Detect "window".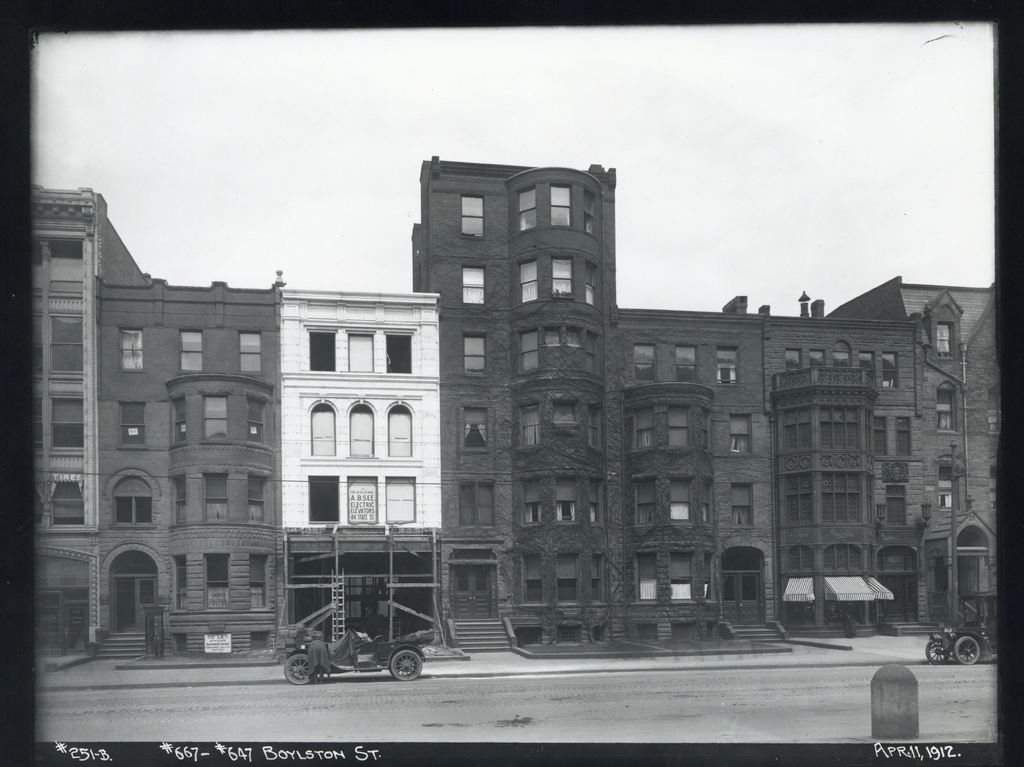
Detected at Rect(460, 408, 489, 453).
